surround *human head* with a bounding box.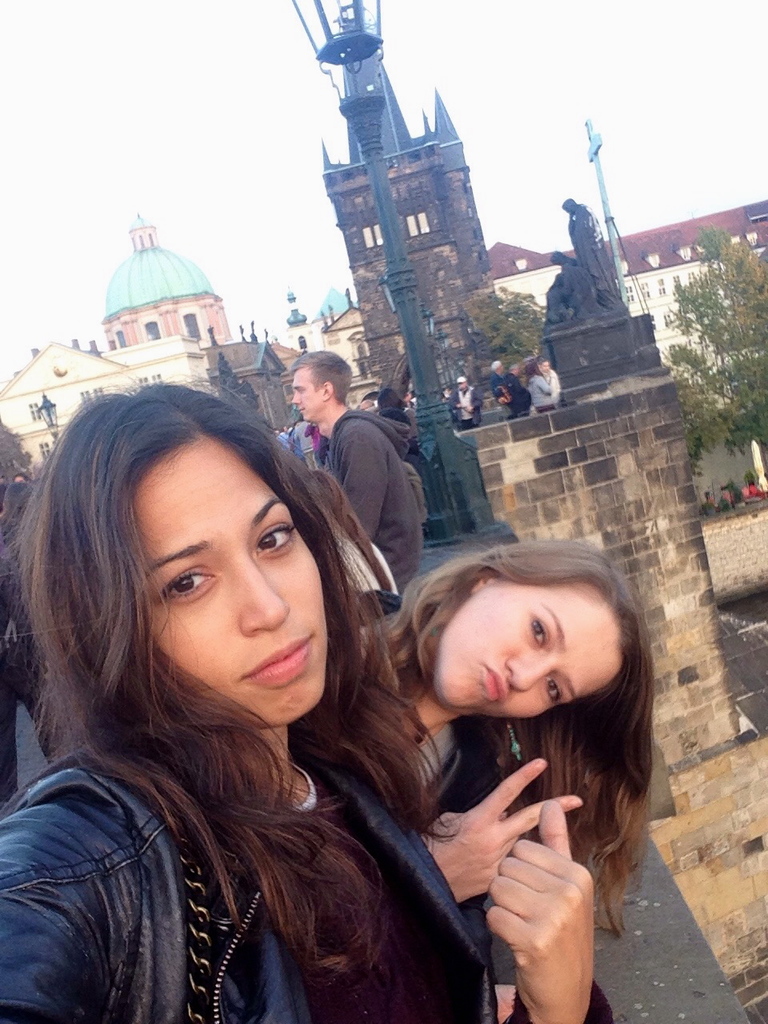
(58, 386, 356, 722).
